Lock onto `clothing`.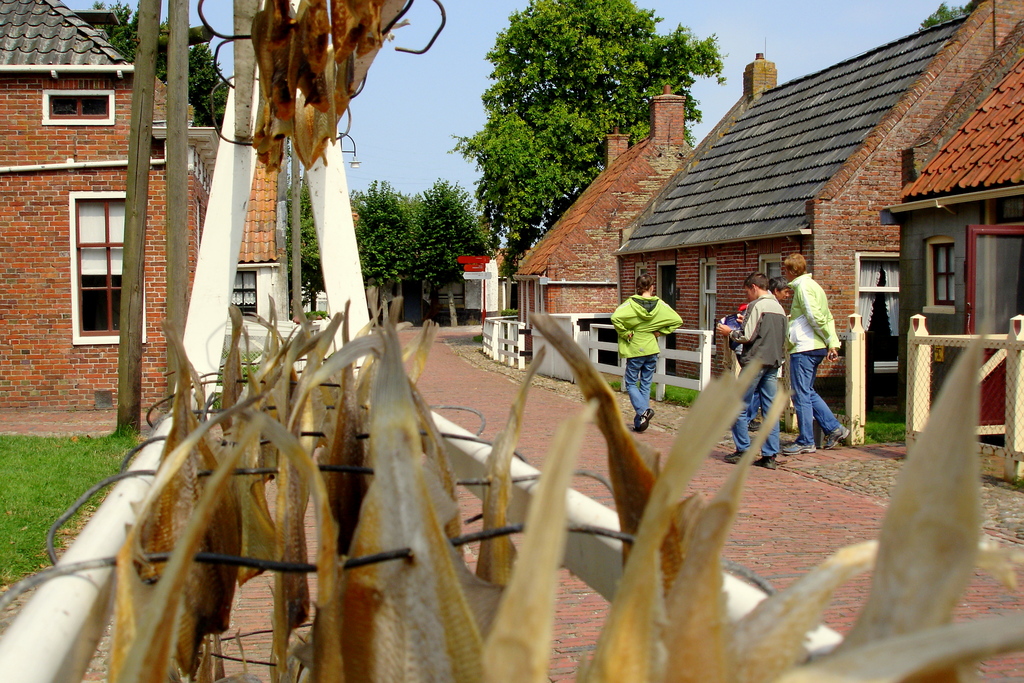
Locked: (612, 297, 680, 418).
